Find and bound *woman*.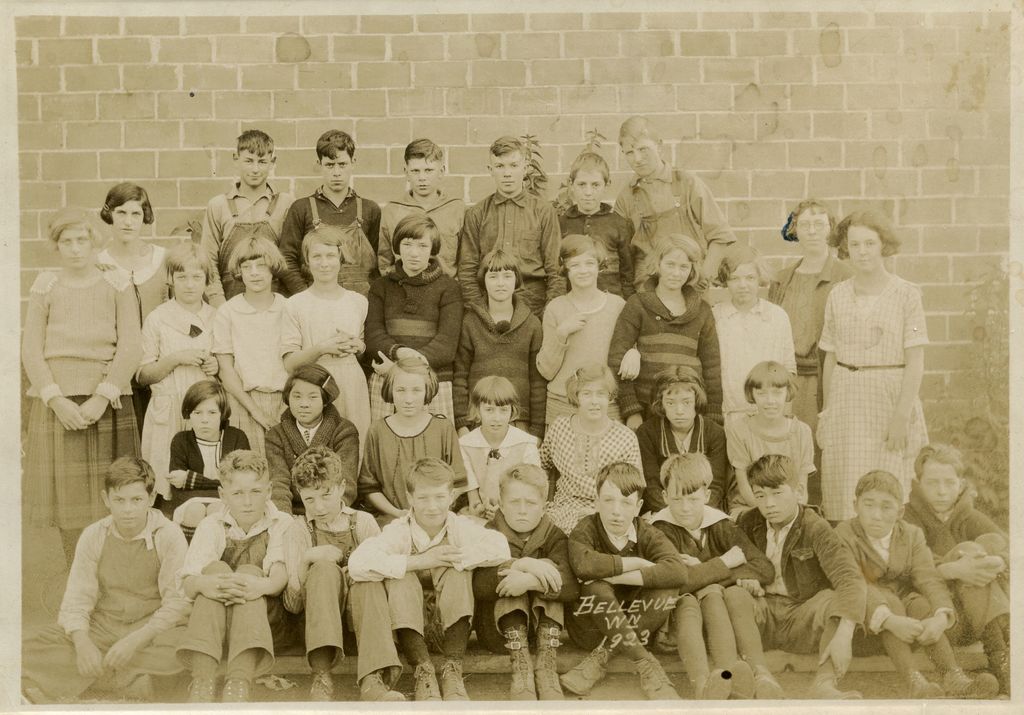
Bound: pyautogui.locateOnScreen(93, 184, 179, 439).
